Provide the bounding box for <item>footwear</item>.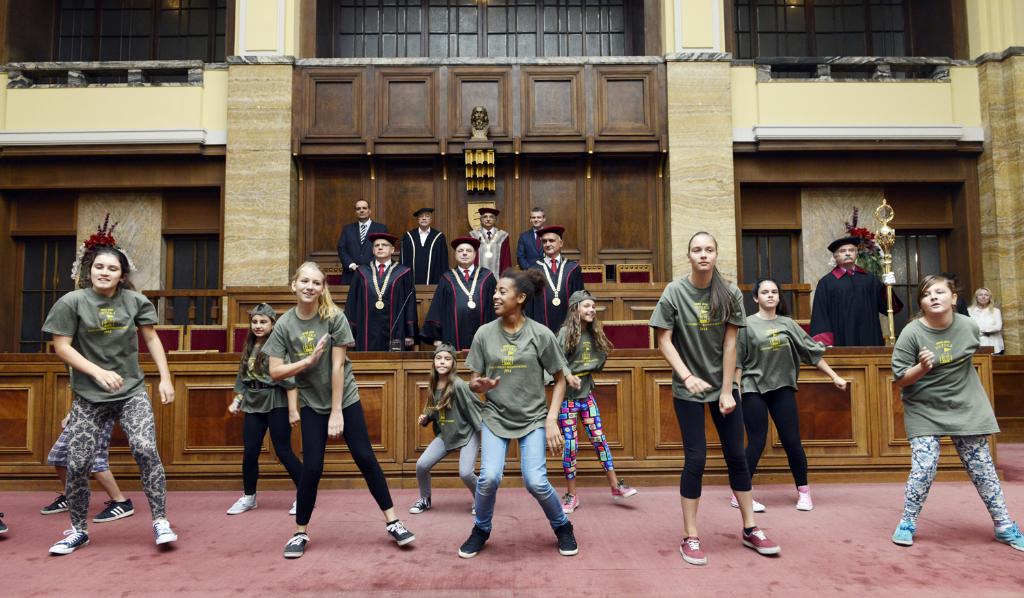
l=798, t=483, r=815, b=513.
